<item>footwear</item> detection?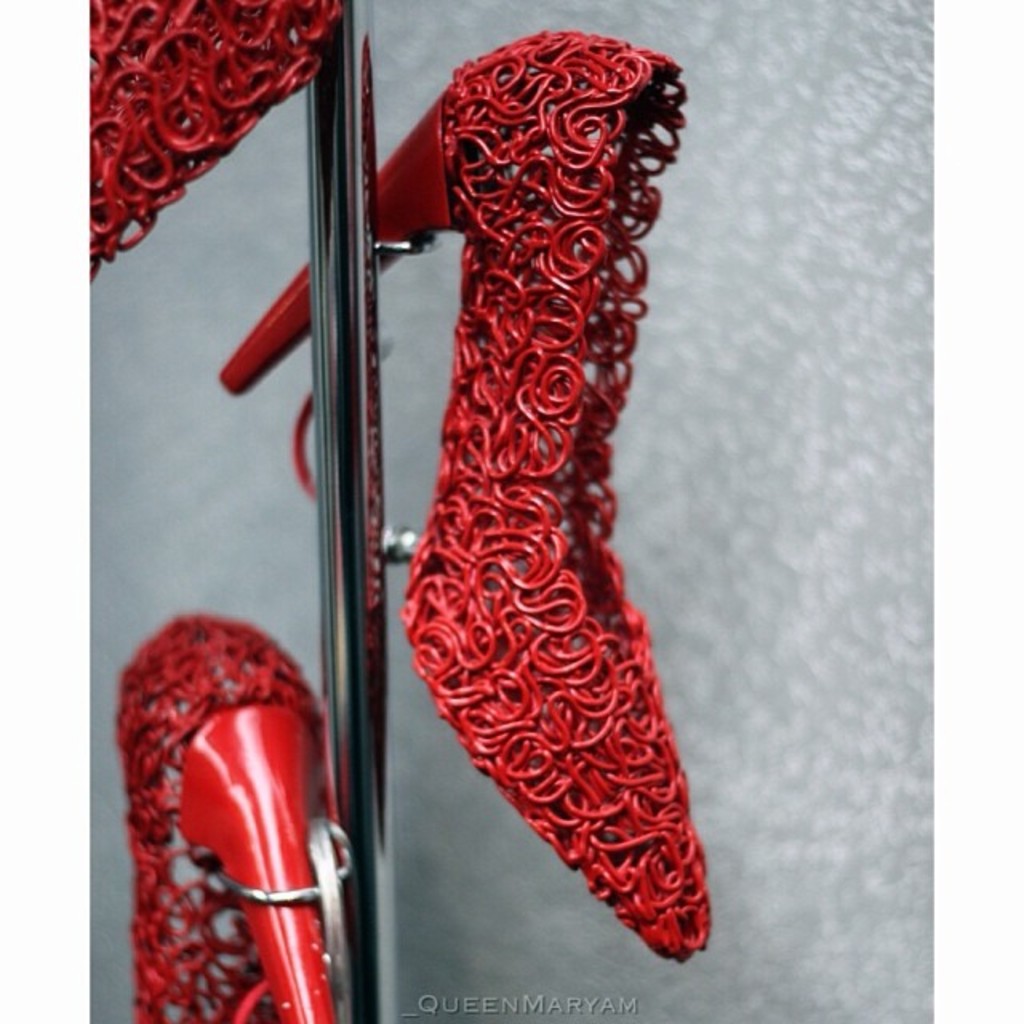
[x1=214, y1=24, x2=693, y2=976]
